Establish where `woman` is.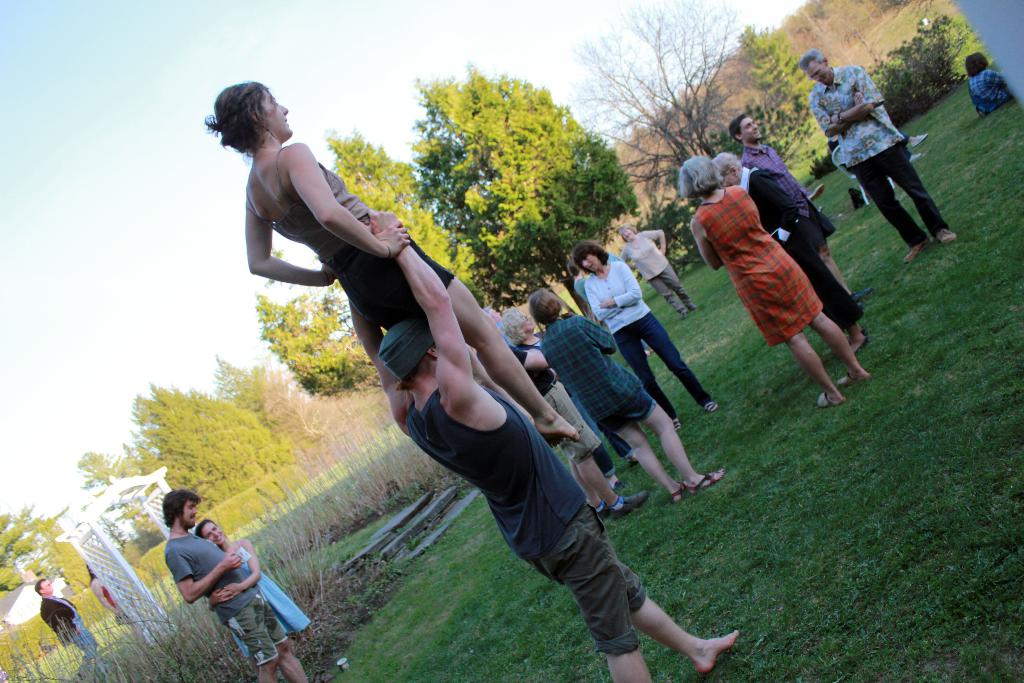
Established at bbox(616, 227, 691, 320).
